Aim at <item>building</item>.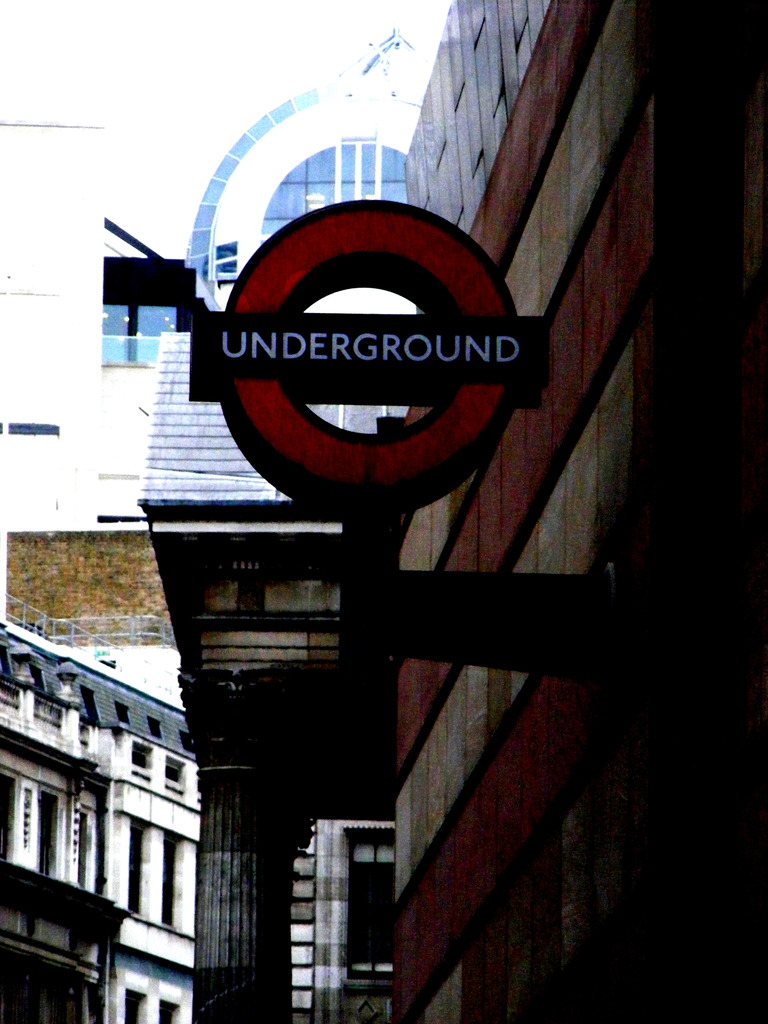
Aimed at 0,1,450,714.
